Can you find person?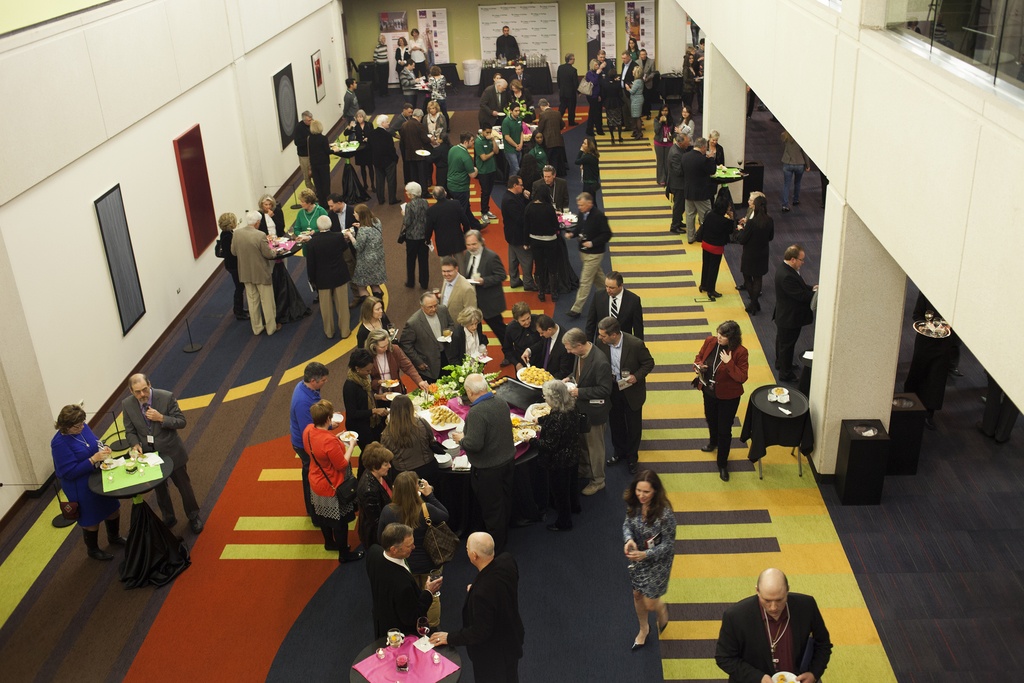
Yes, bounding box: <box>565,191,612,317</box>.
